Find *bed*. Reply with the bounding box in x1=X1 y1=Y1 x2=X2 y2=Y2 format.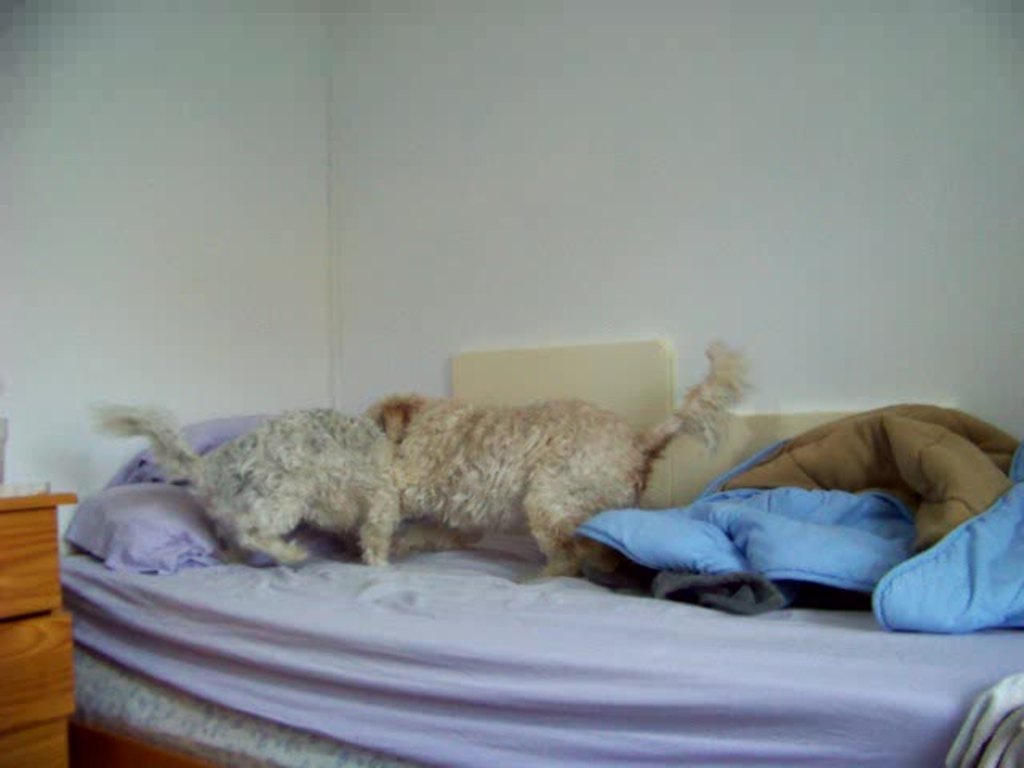
x1=0 y1=333 x2=1023 y2=698.
